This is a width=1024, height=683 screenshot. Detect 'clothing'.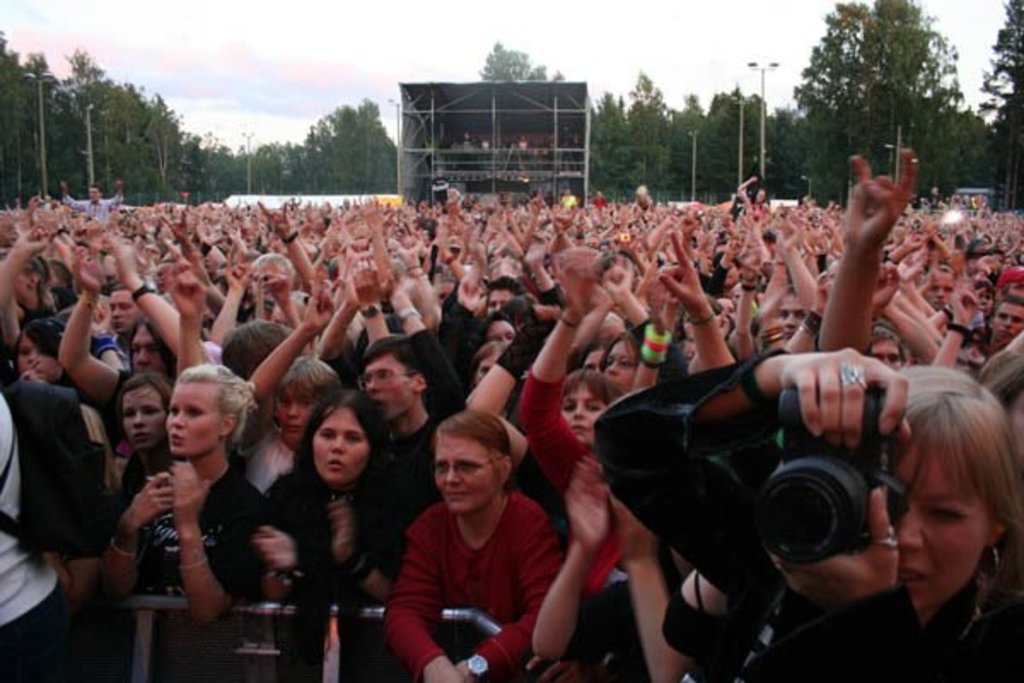
[323, 326, 464, 536].
